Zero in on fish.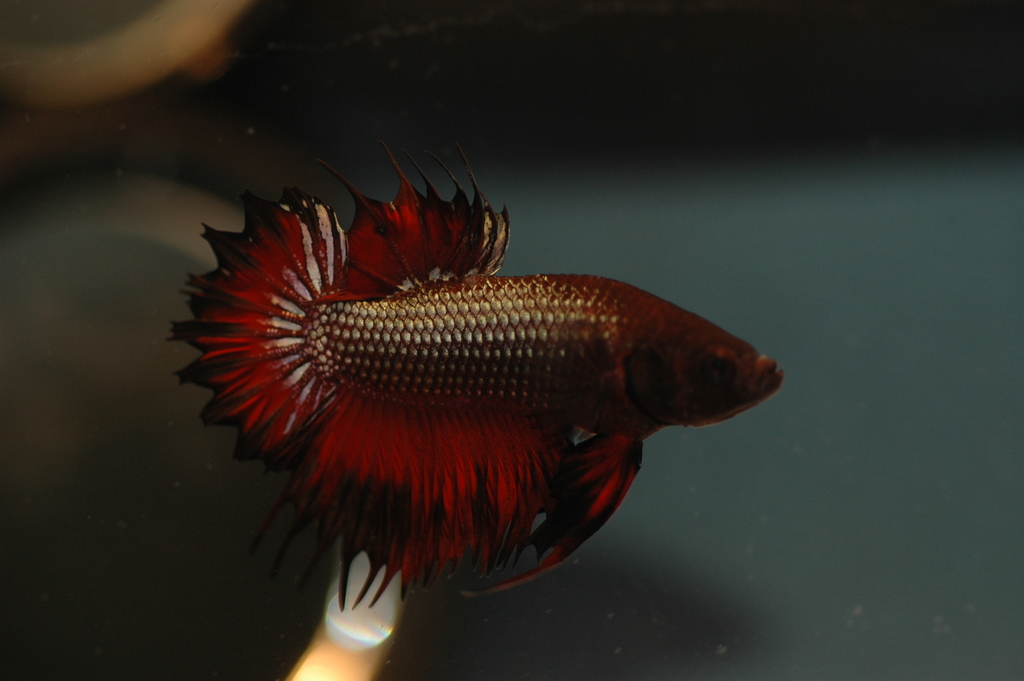
Zeroed in: 184,209,770,608.
